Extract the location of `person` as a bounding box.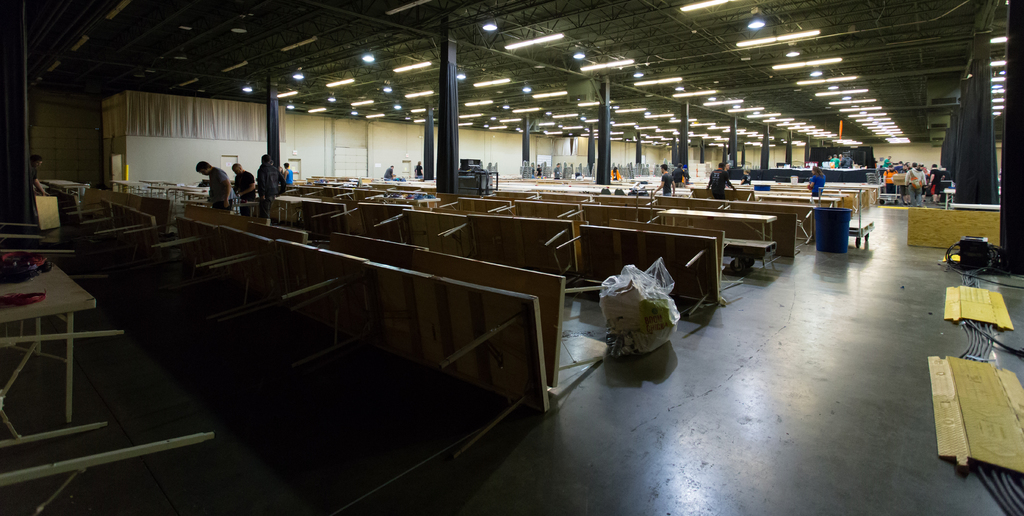
(248, 149, 281, 210).
